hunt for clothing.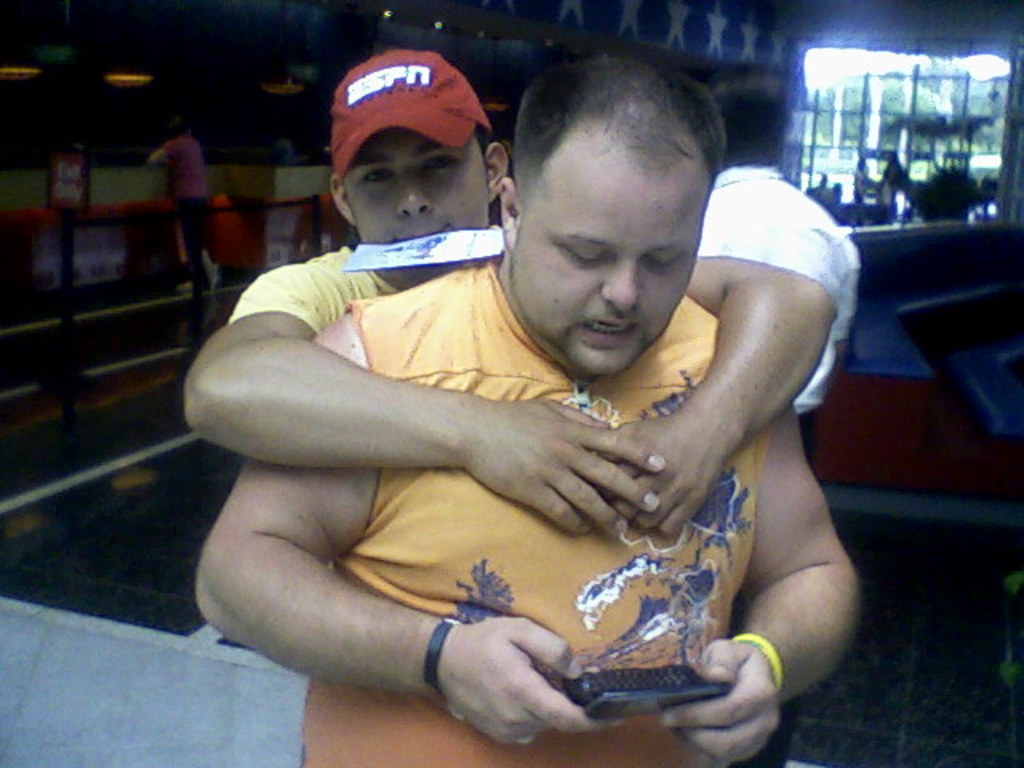
Hunted down at (left=240, top=203, right=816, bottom=734).
